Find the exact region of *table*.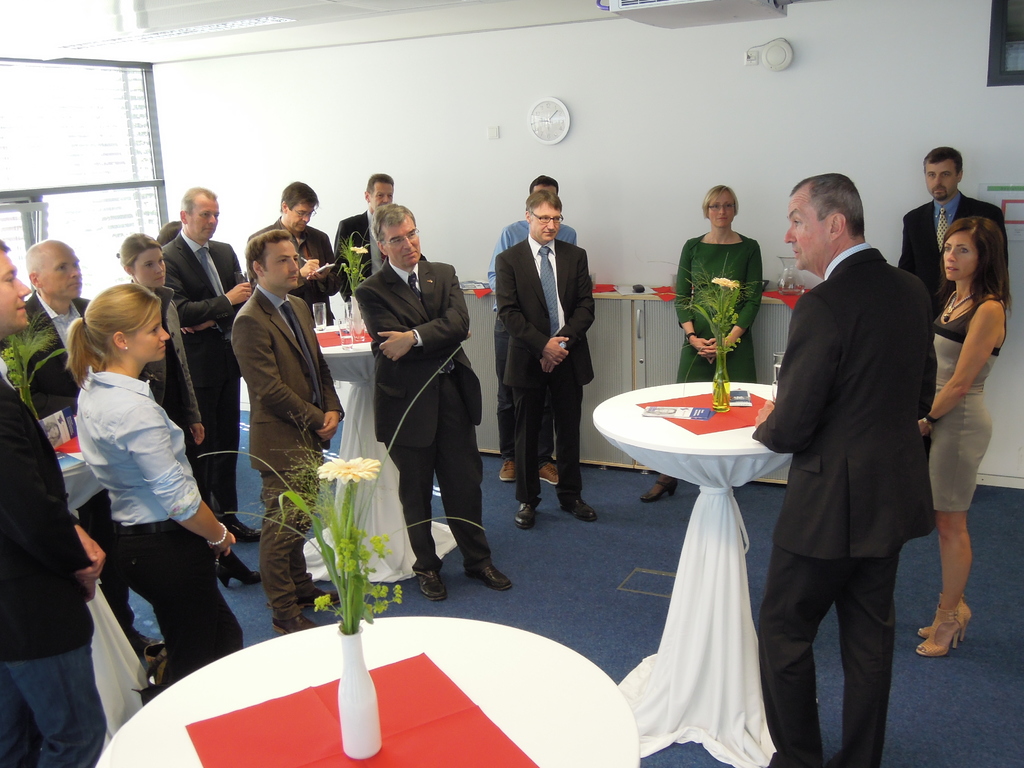
Exact region: [589,387,779,767].
